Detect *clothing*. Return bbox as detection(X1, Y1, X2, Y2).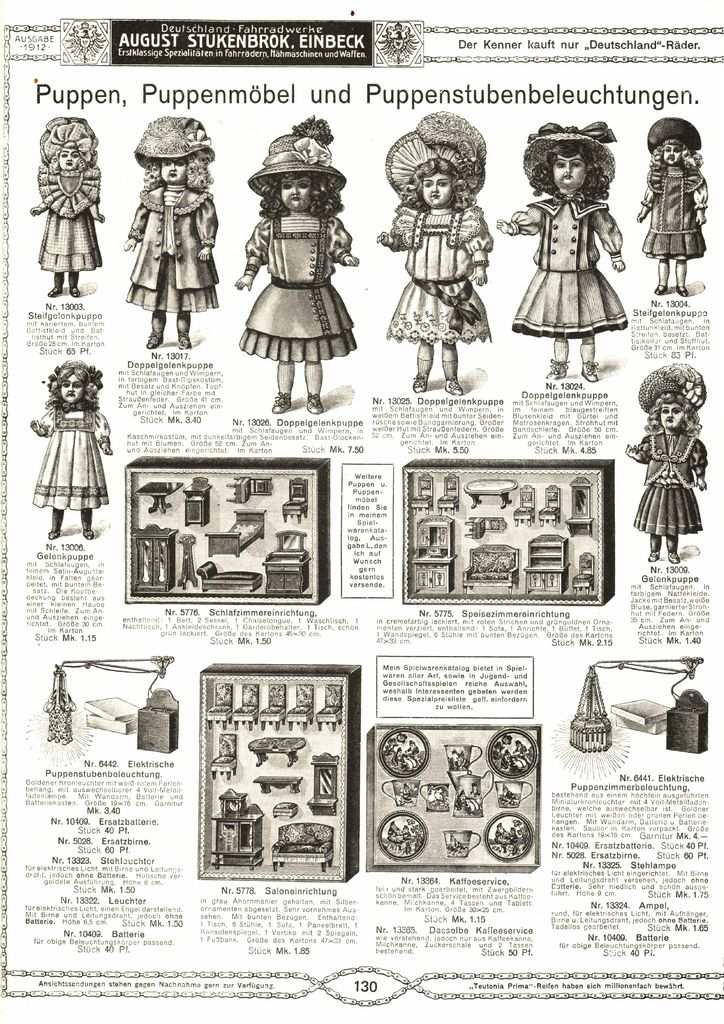
detection(640, 428, 708, 541).
